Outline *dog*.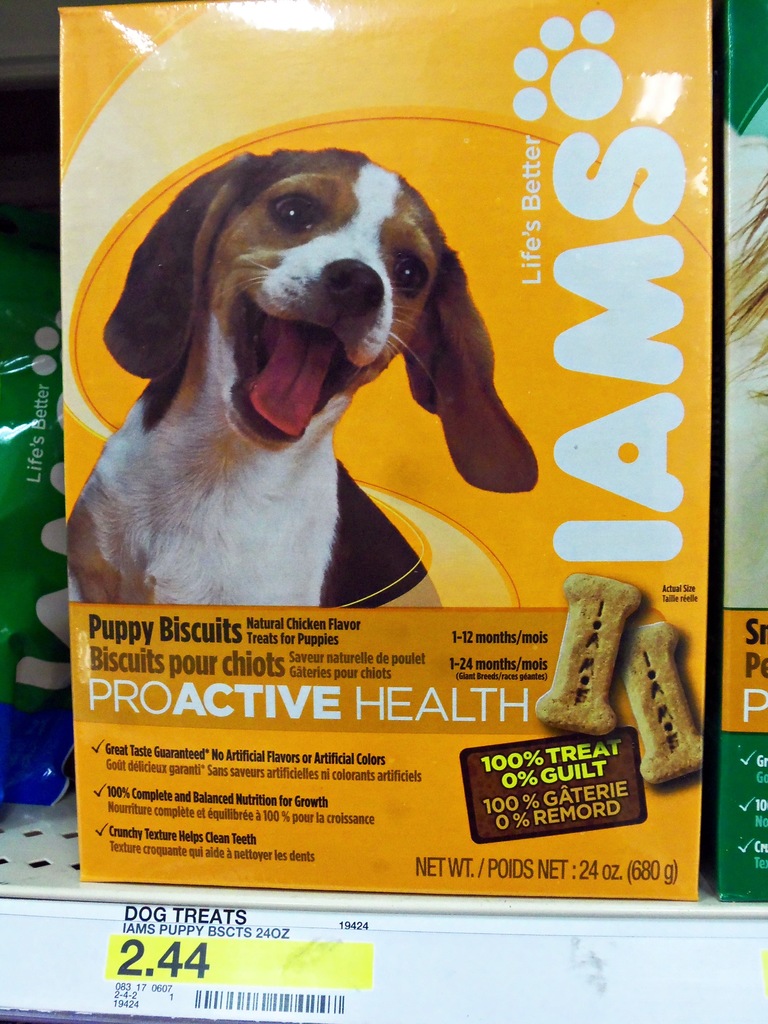
Outline: (65,147,537,612).
